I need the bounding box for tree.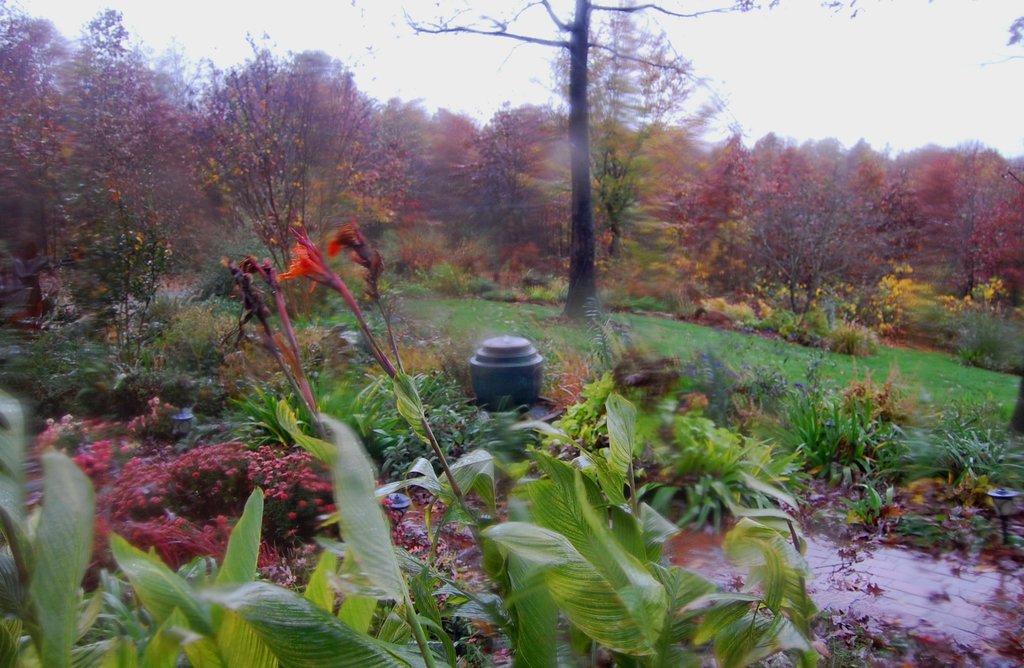
Here it is: x1=0, y1=0, x2=108, y2=333.
